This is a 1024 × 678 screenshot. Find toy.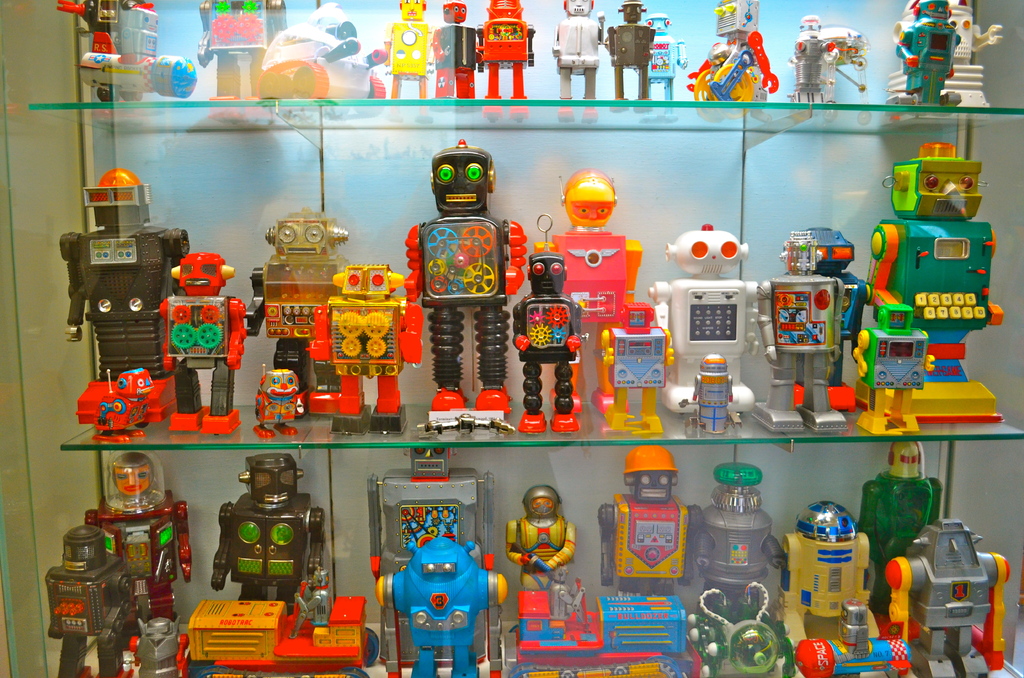
Bounding box: 127/616/191/677.
